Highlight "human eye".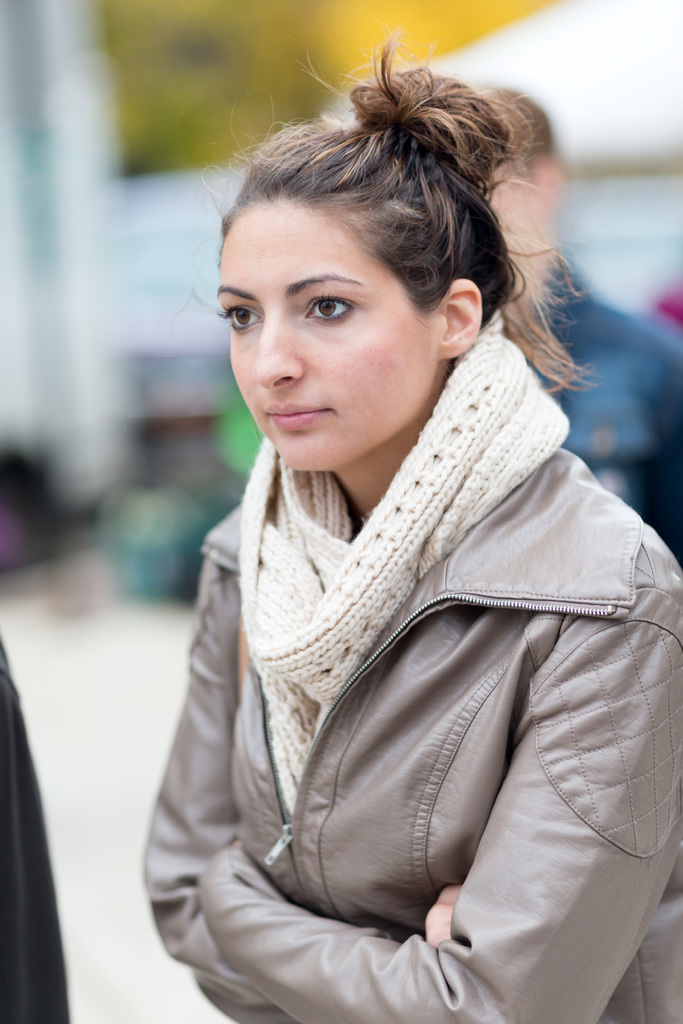
Highlighted region: bbox=(217, 296, 266, 336).
